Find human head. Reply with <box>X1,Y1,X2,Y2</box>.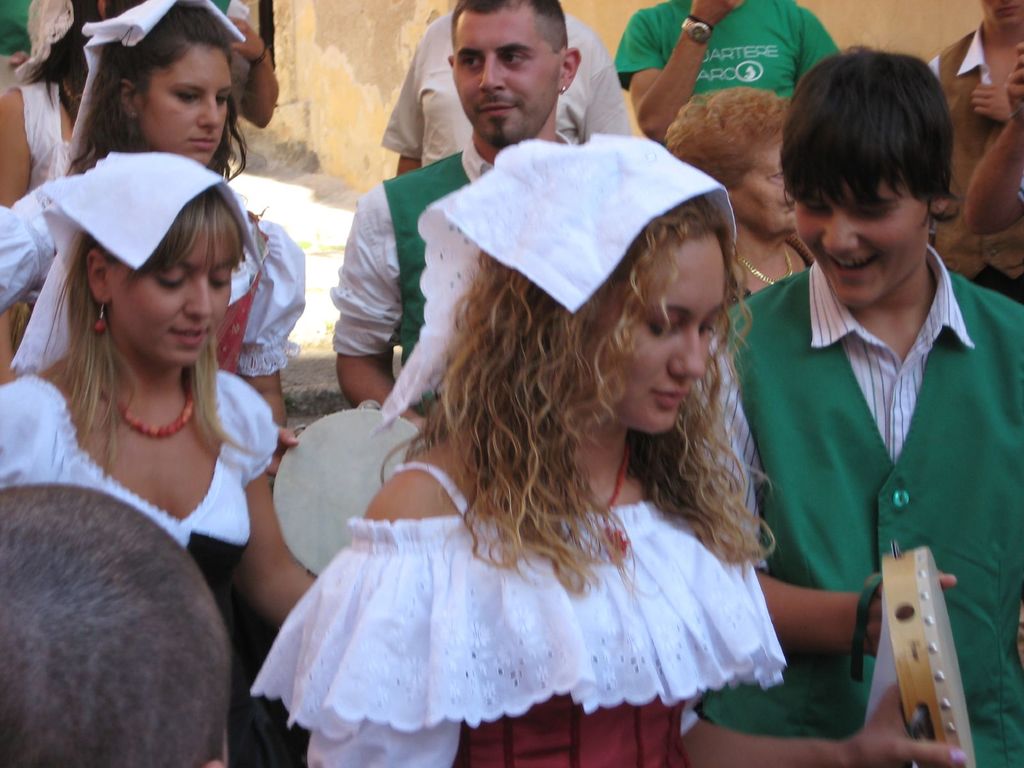
<box>84,0,248,170</box>.
